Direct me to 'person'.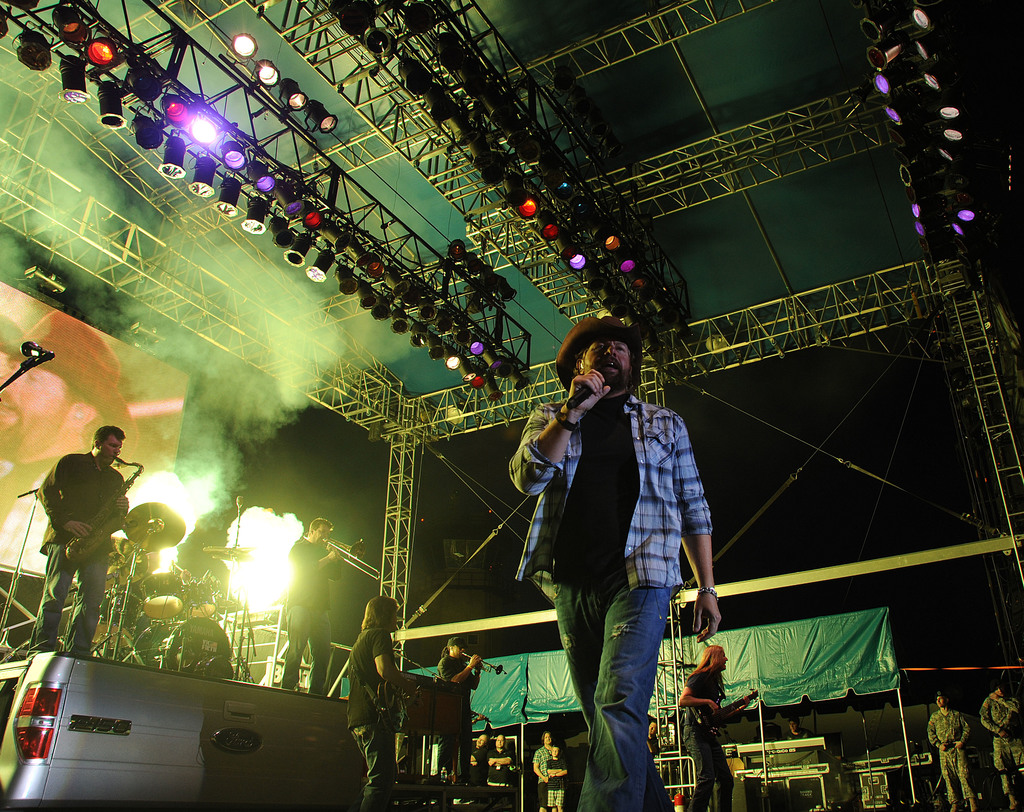
Direction: <bbox>534, 732, 554, 811</bbox>.
